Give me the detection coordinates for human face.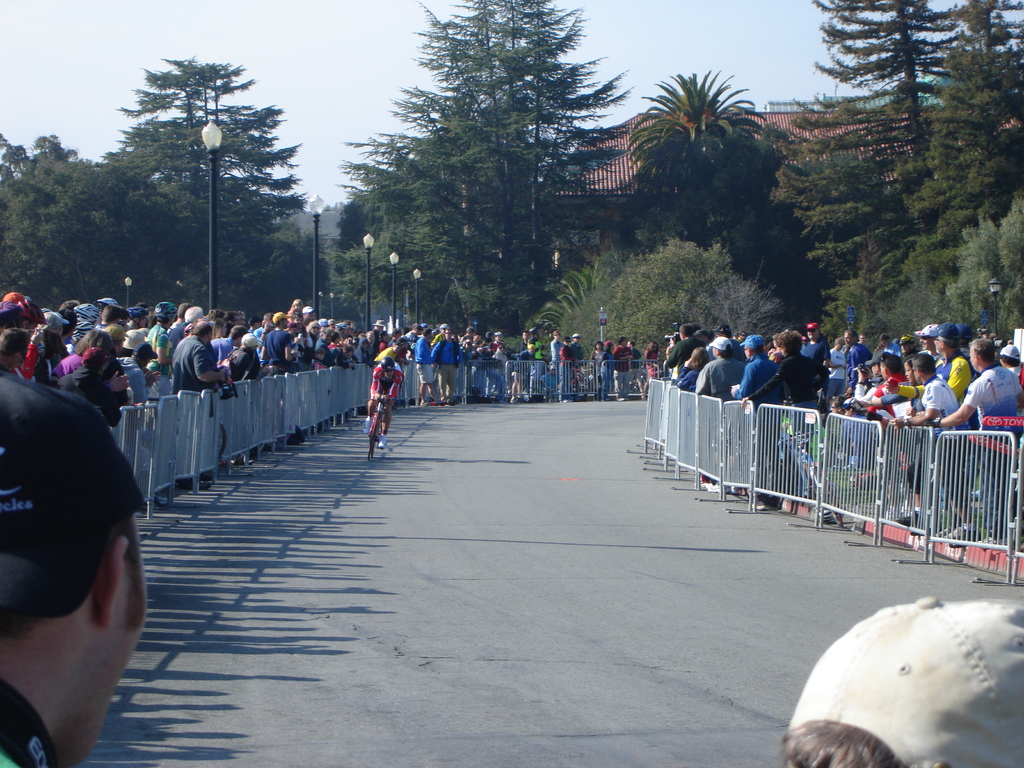
<bbox>808, 328, 816, 338</bbox>.
